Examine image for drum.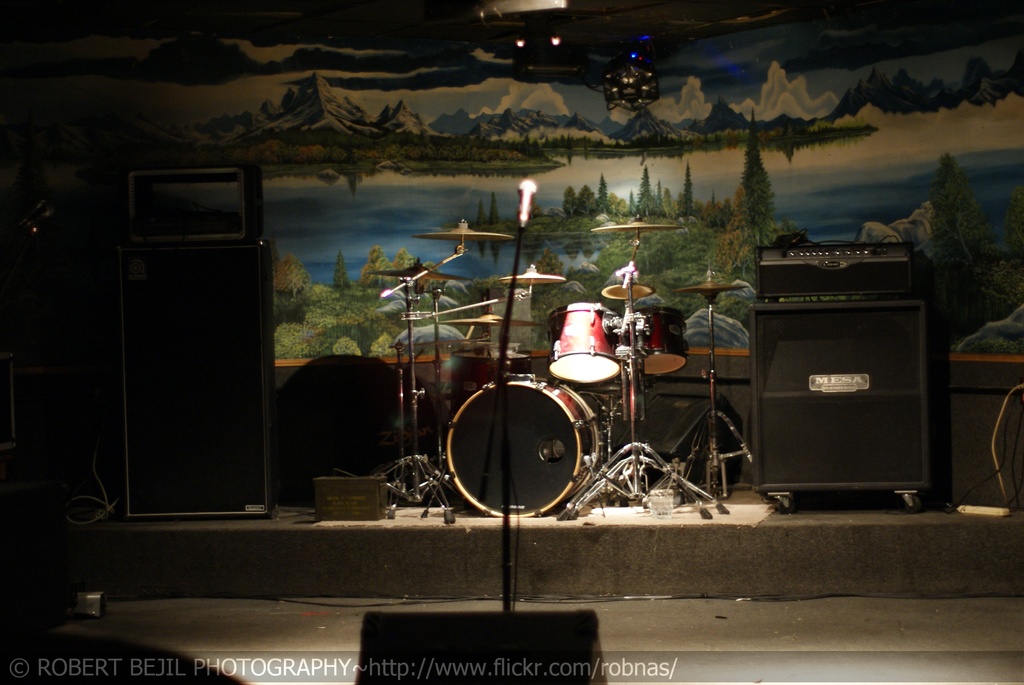
Examination result: select_region(452, 348, 533, 413).
